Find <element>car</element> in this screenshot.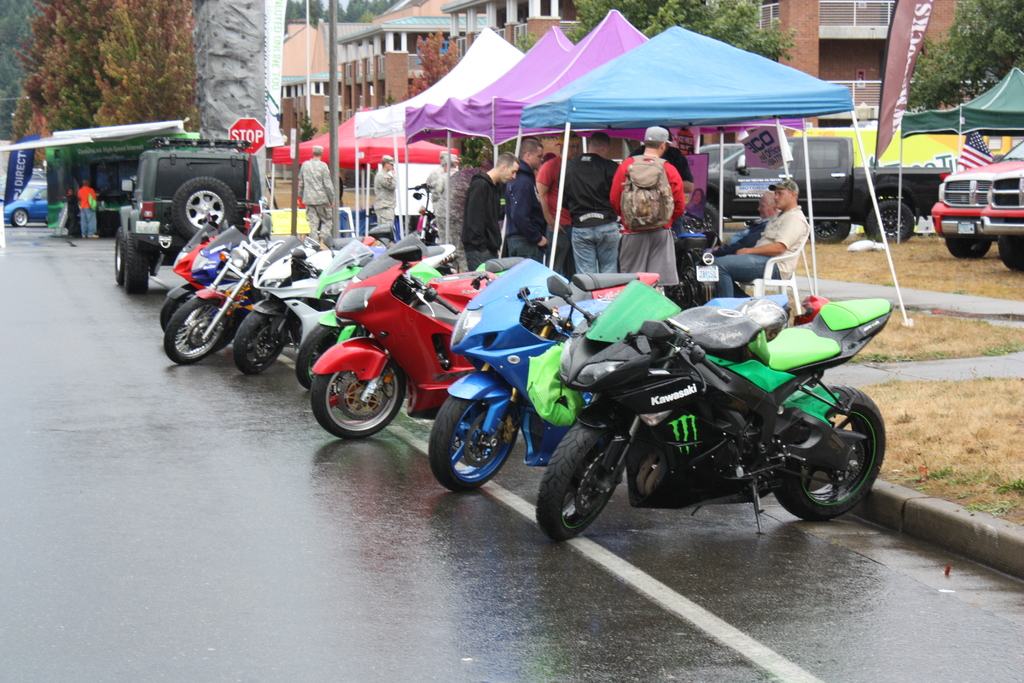
The bounding box for <element>car</element> is (x1=927, y1=147, x2=1023, y2=256).
